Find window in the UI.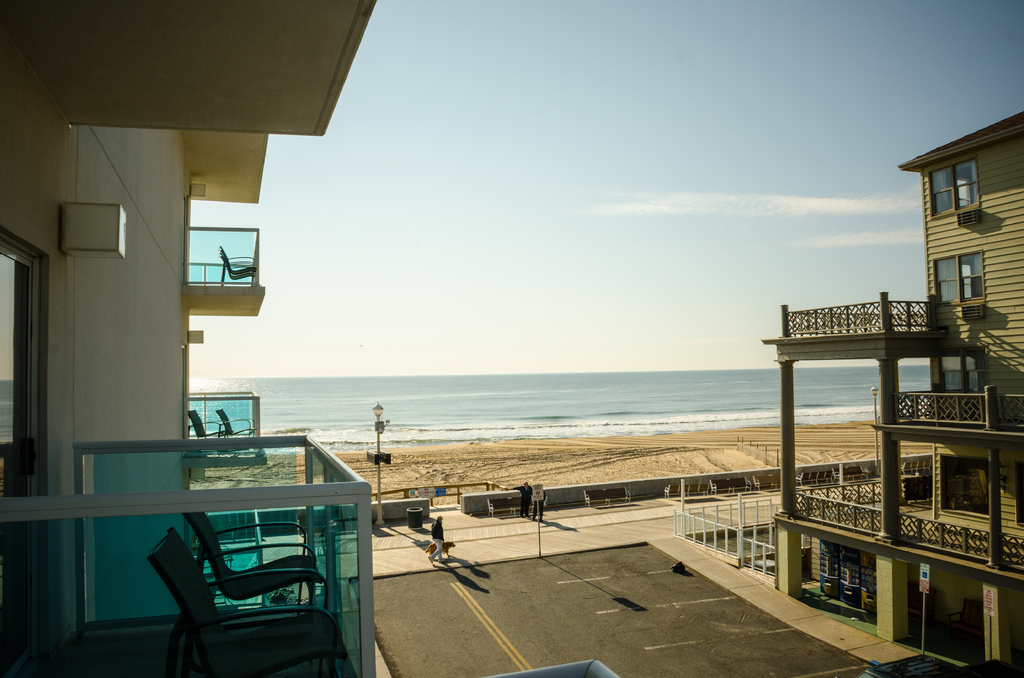
UI element at 938, 455, 991, 521.
